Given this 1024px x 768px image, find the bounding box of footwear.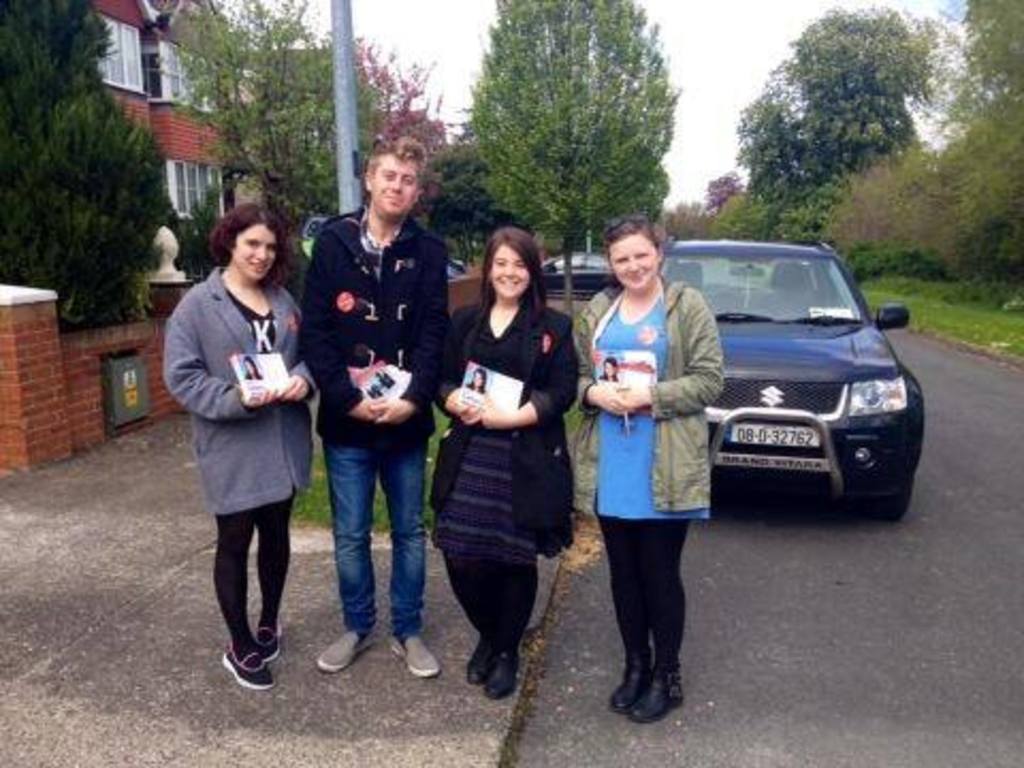
[386, 636, 439, 674].
